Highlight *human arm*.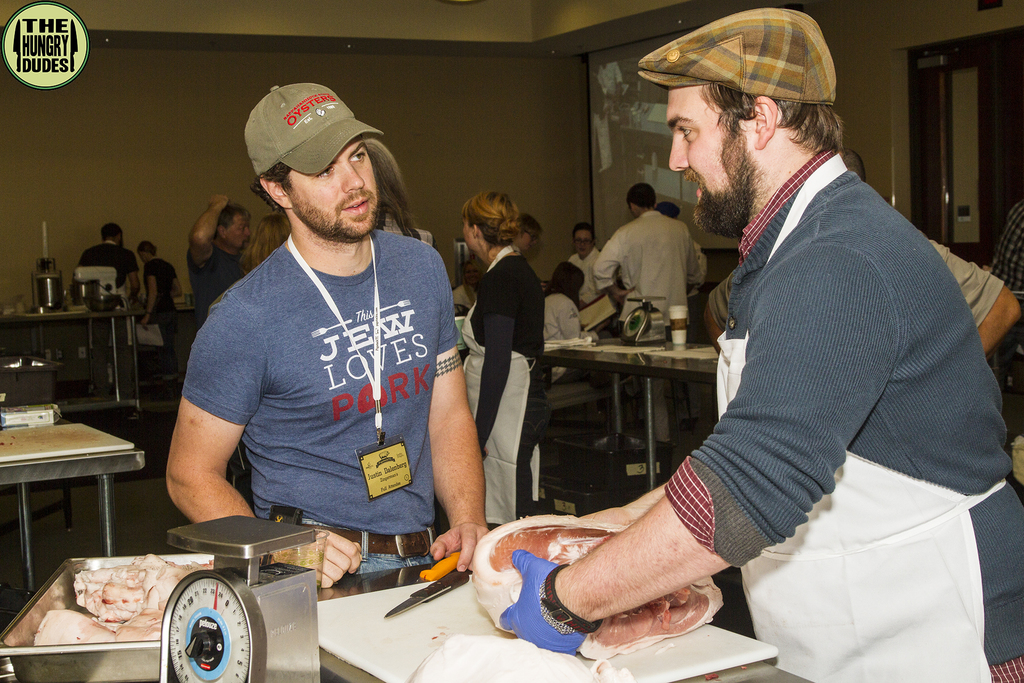
Highlighted region: box=[132, 250, 142, 293].
